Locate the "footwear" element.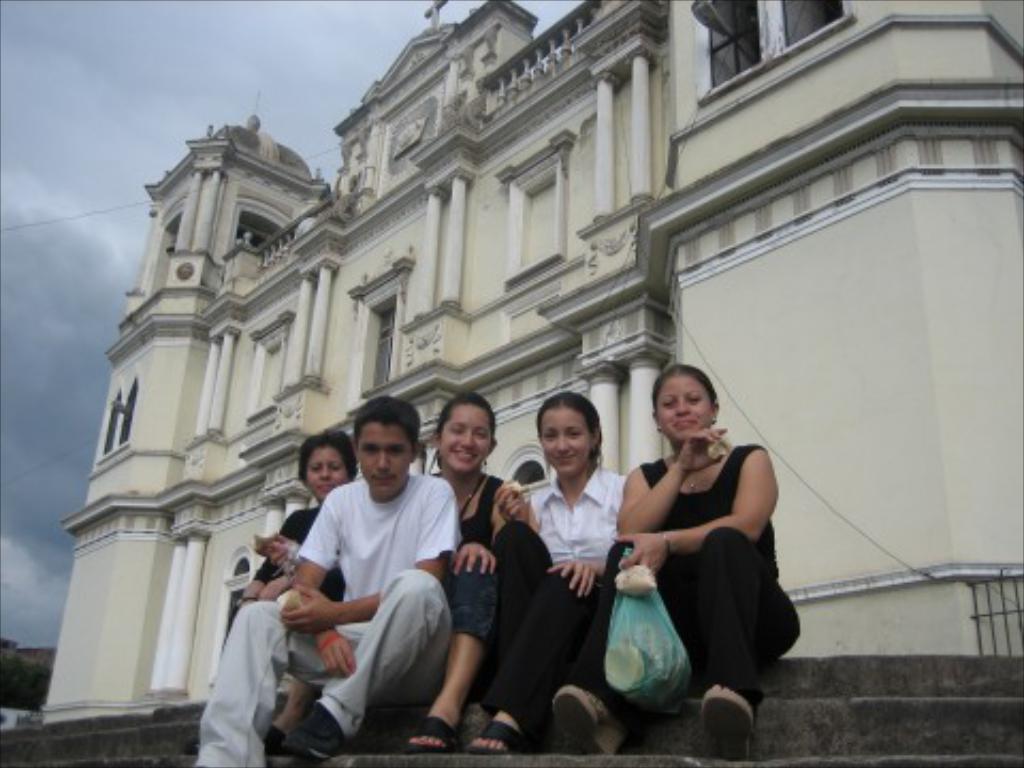
Element bbox: box(286, 700, 346, 759).
